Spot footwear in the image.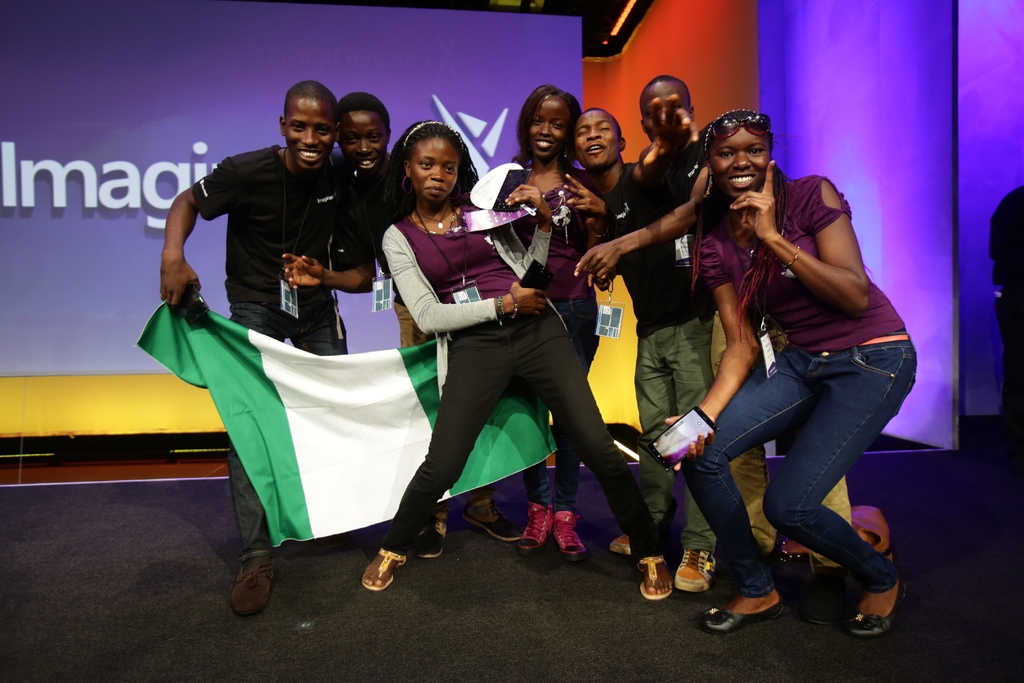
footwear found at bbox=[362, 550, 400, 589].
